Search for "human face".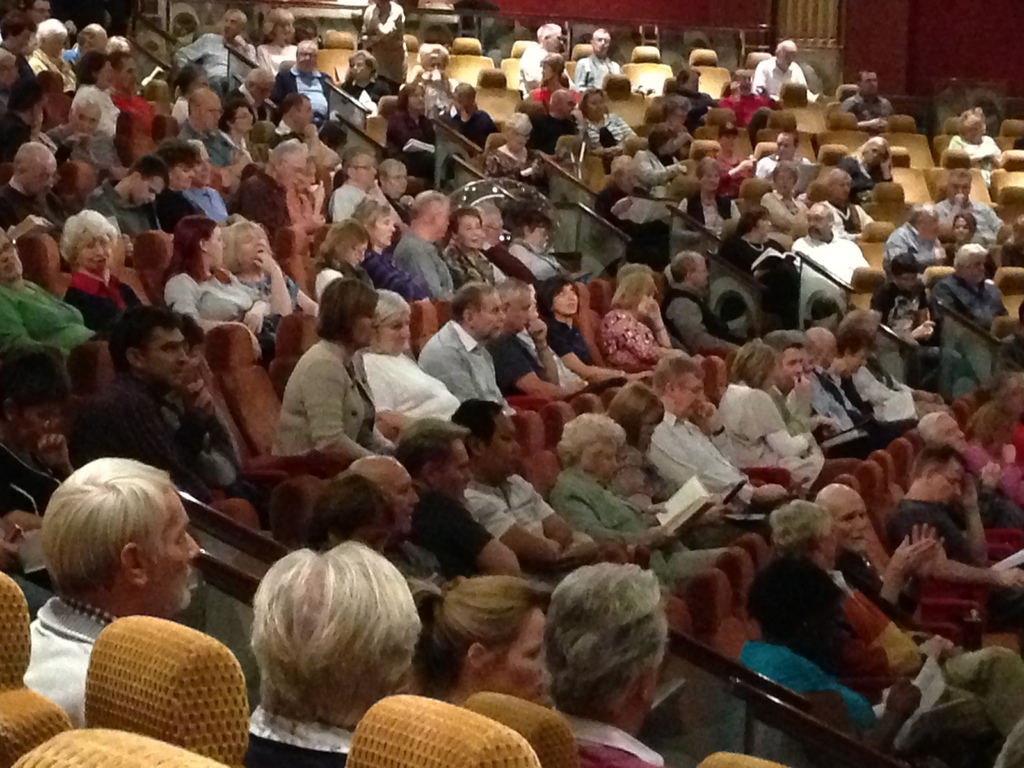
Found at region(531, 223, 555, 252).
